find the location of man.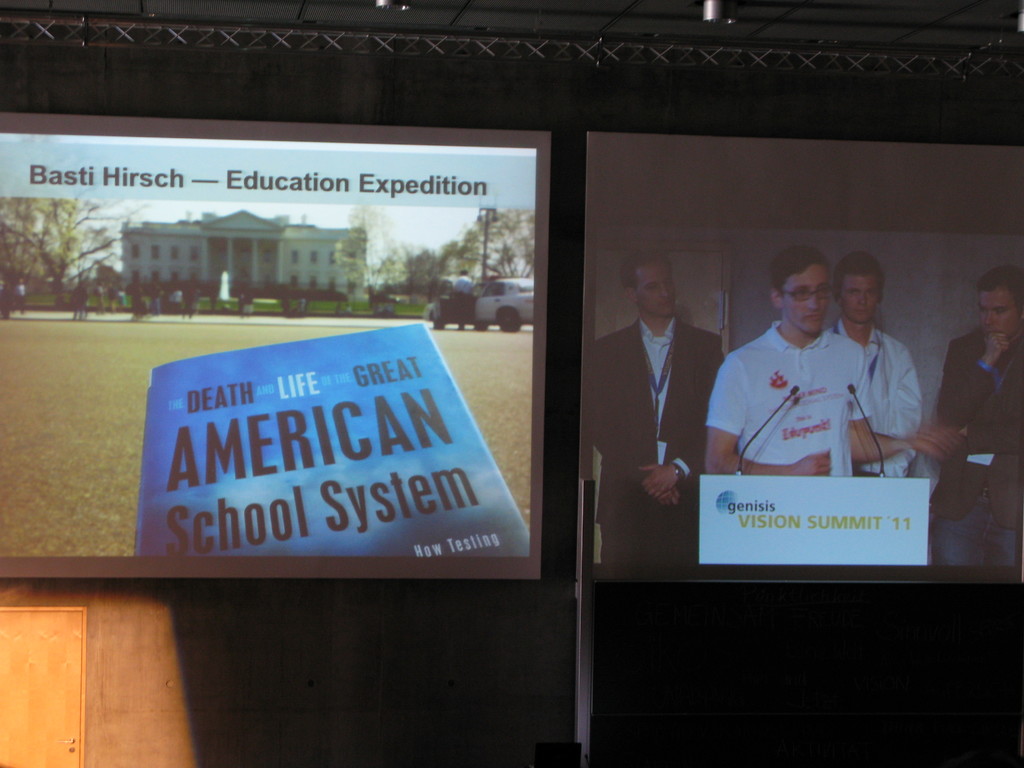
Location: detection(104, 280, 116, 310).
